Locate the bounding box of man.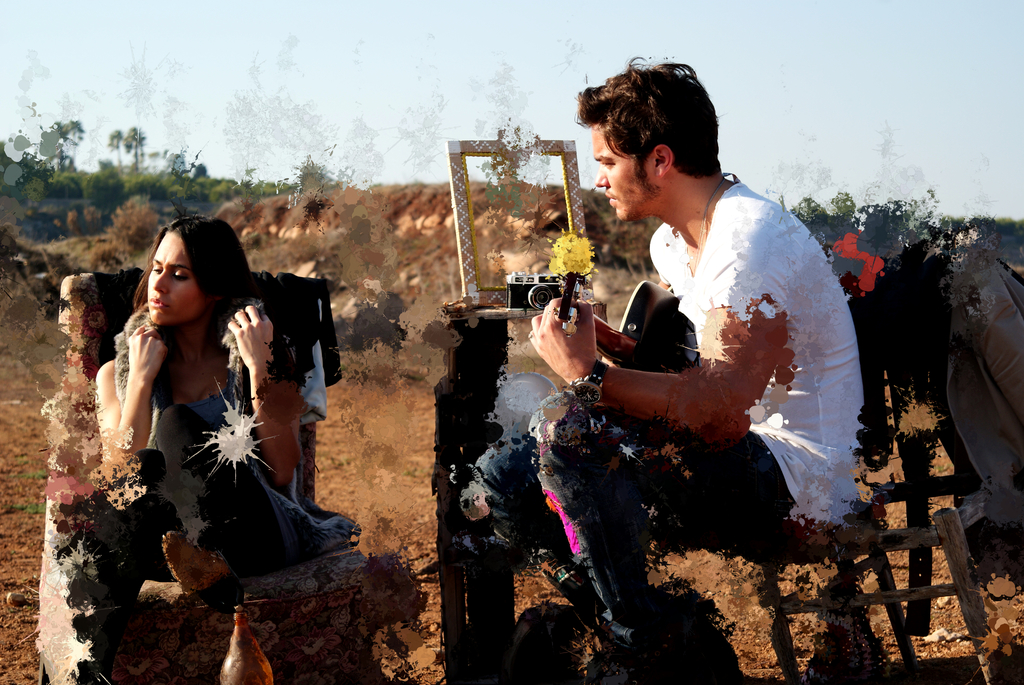
Bounding box: pyautogui.locateOnScreen(501, 109, 879, 642).
